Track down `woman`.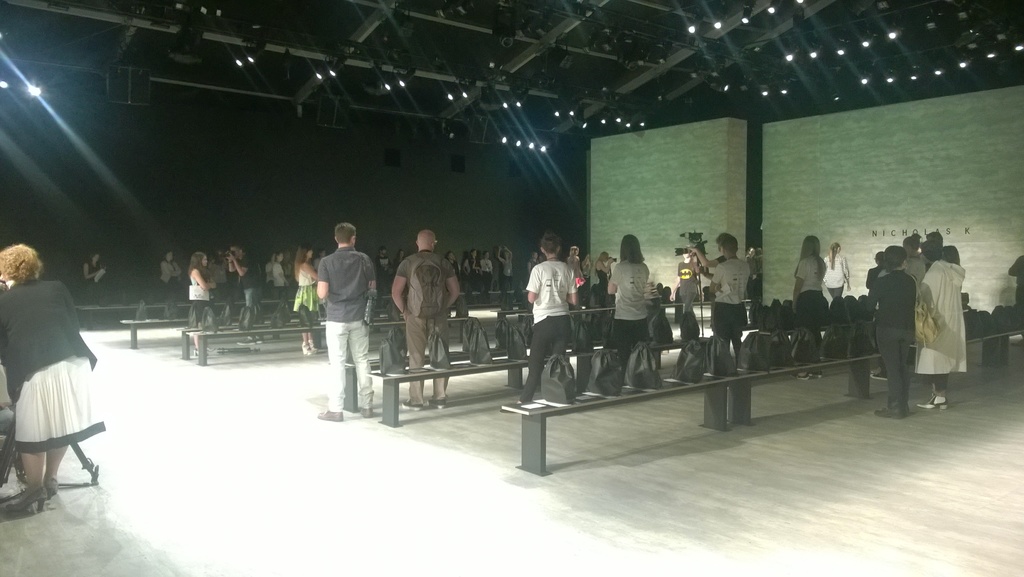
Tracked to box(566, 245, 581, 279).
